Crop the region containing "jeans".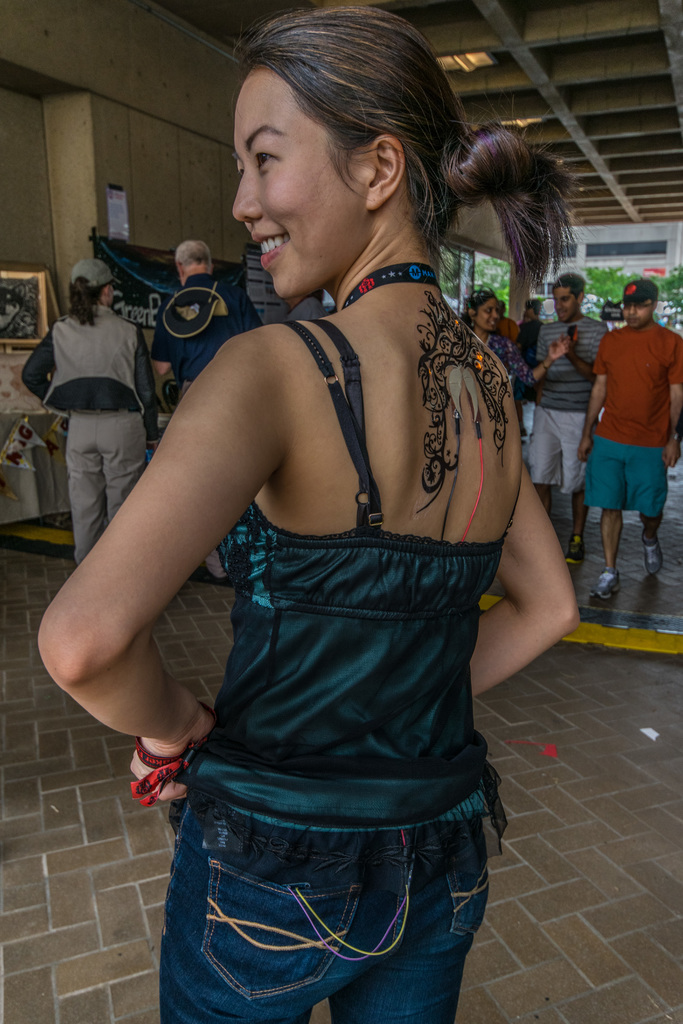
Crop region: (left=155, top=801, right=486, bottom=1023).
